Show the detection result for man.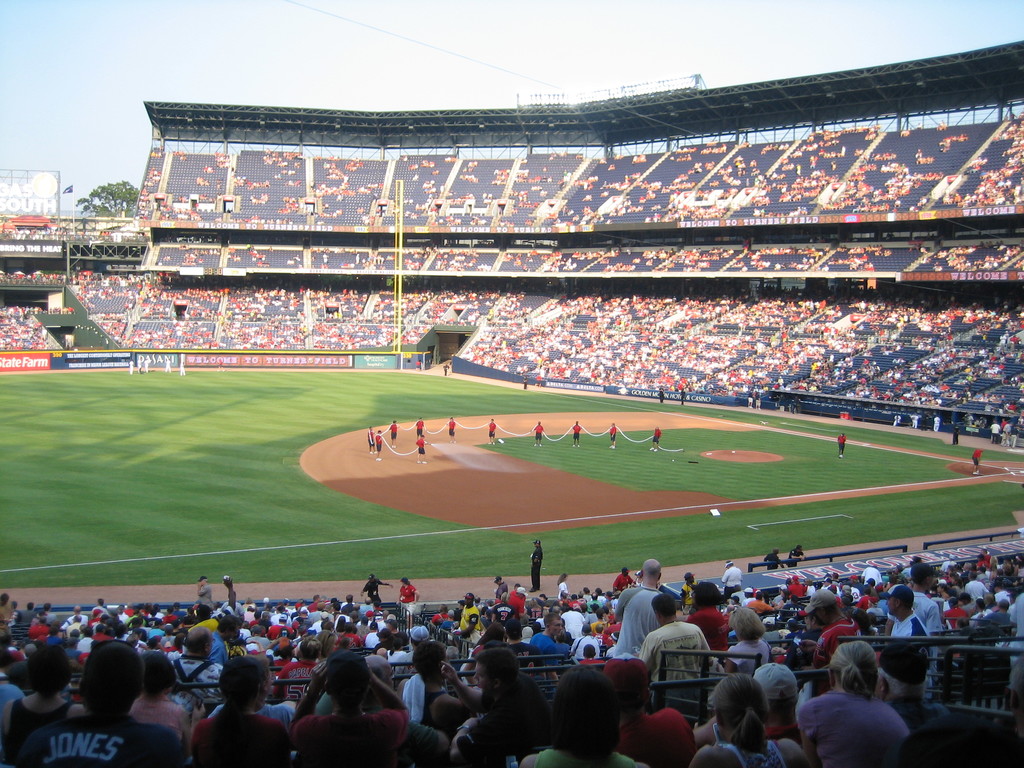
652:423:661:452.
